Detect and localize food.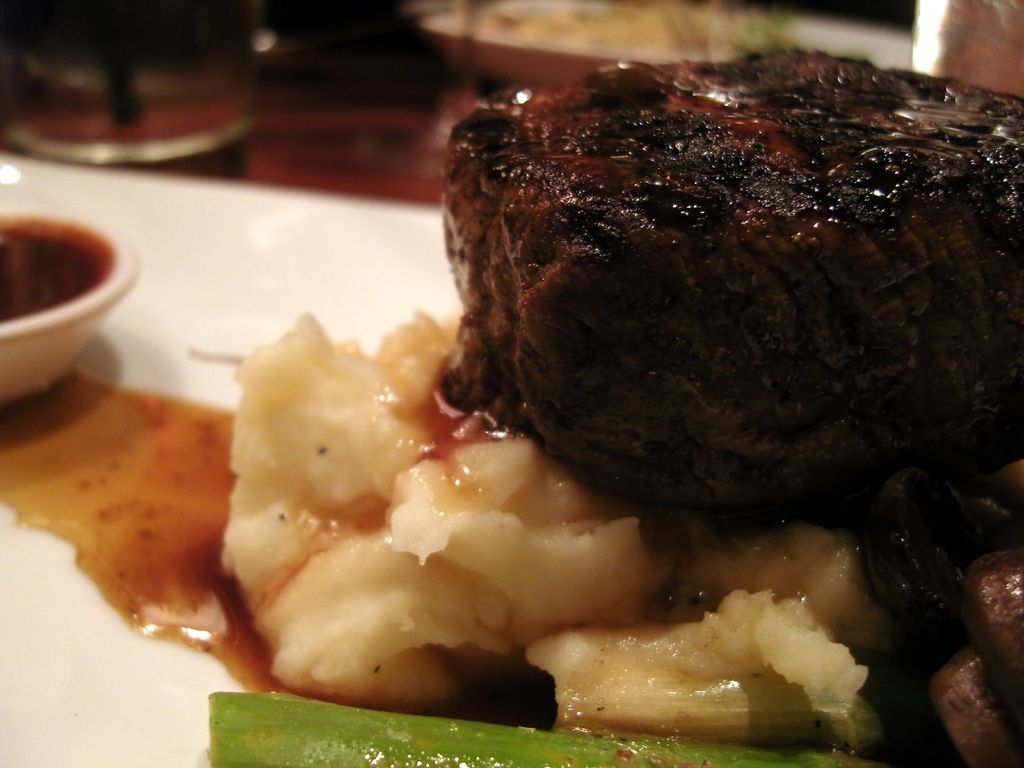
Localized at box=[933, 645, 1018, 767].
